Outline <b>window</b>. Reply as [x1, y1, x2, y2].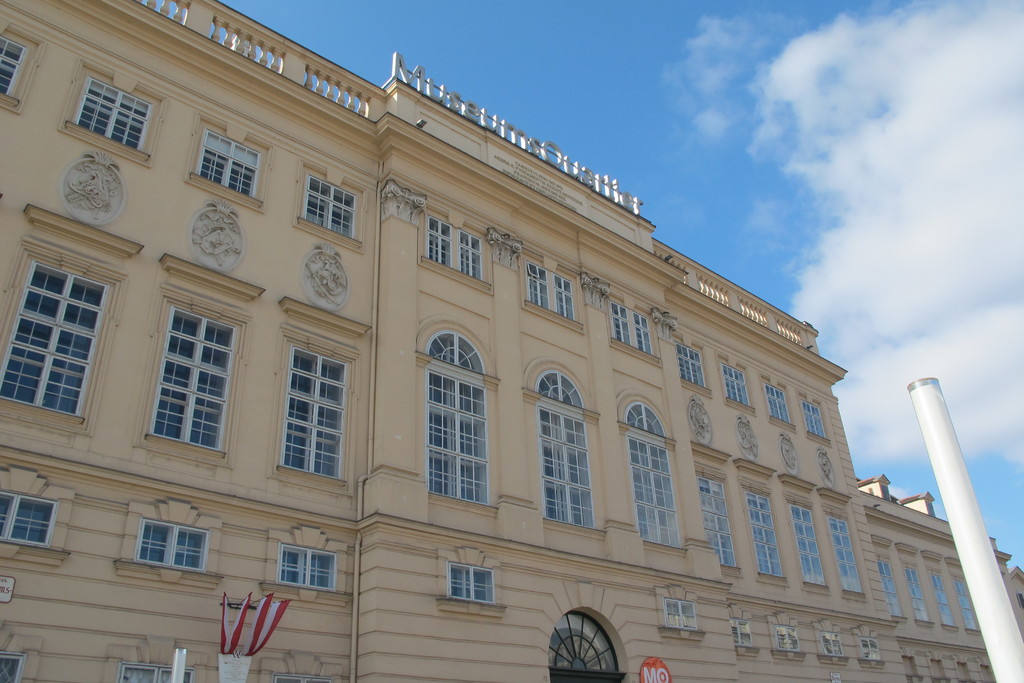
[898, 543, 937, 633].
